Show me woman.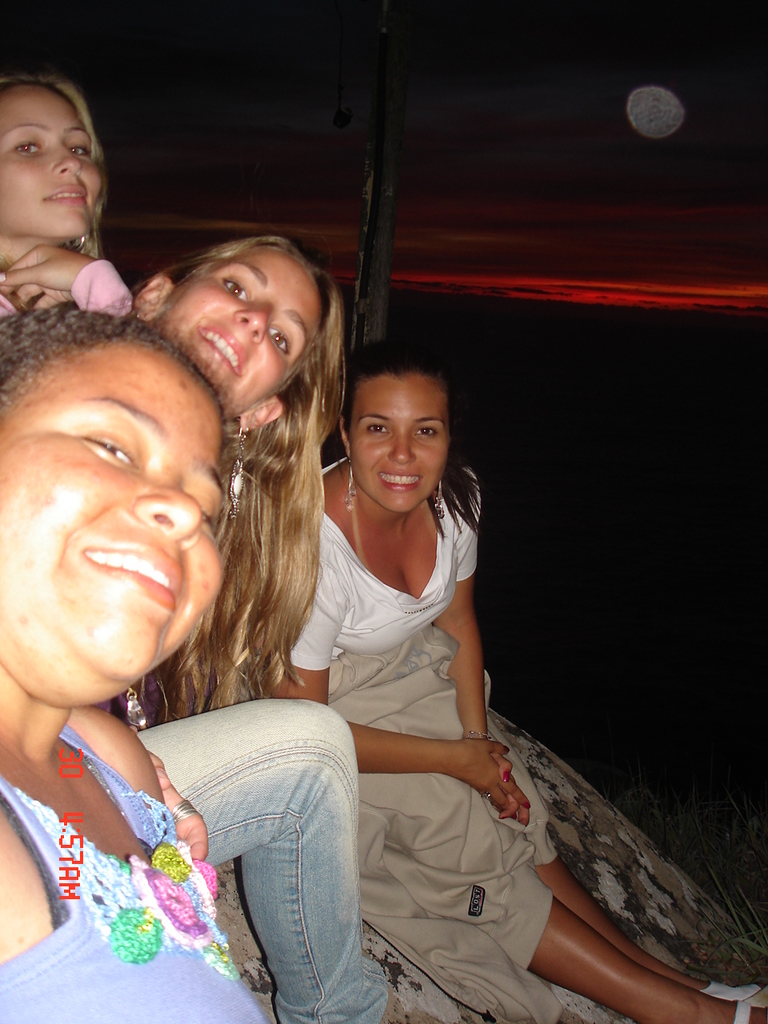
woman is here: select_region(0, 71, 135, 322).
